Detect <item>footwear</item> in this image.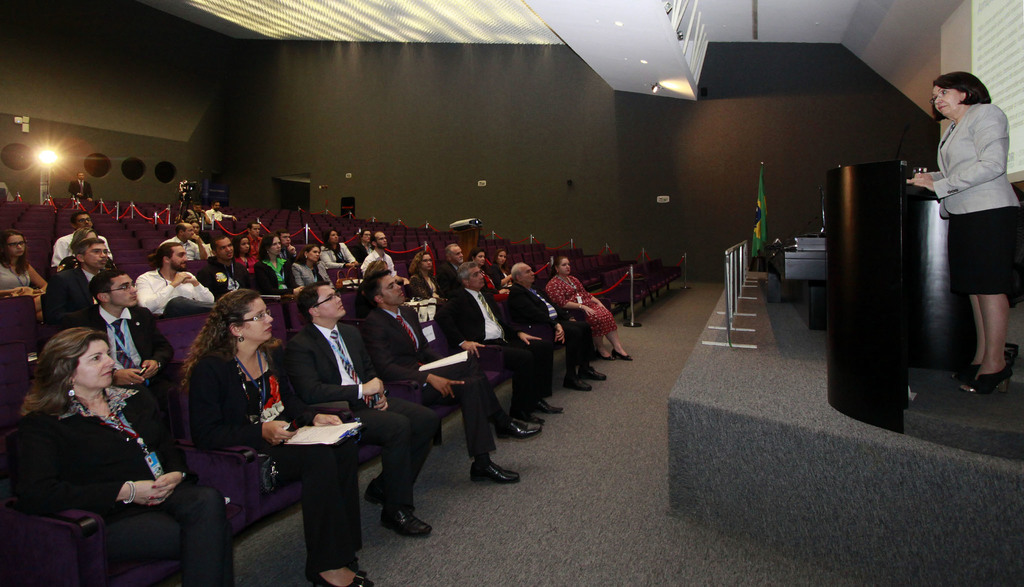
Detection: (466, 457, 522, 488).
